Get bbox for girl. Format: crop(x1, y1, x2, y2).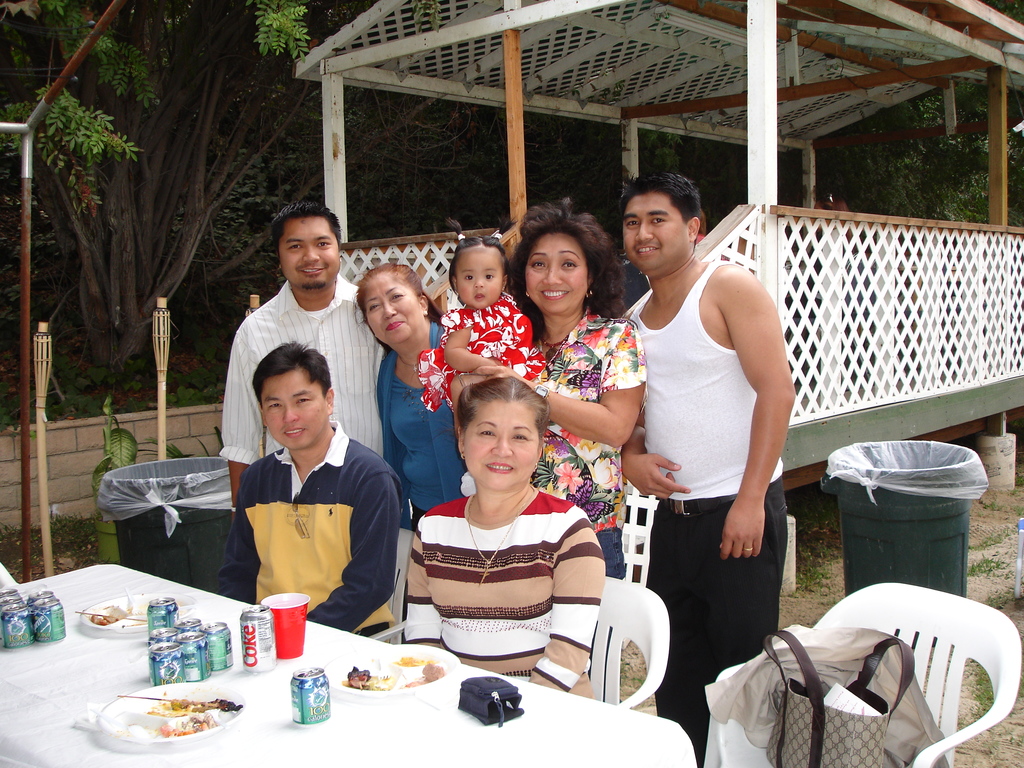
crop(416, 217, 545, 412).
